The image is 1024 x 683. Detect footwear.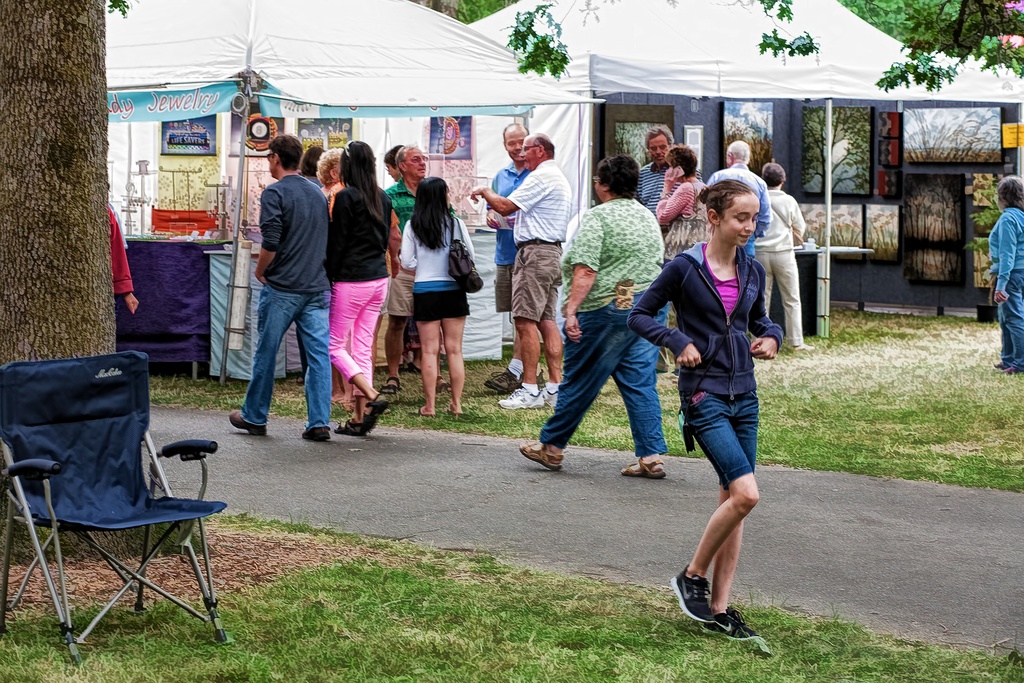
Detection: {"x1": 302, "y1": 428, "x2": 328, "y2": 442}.
